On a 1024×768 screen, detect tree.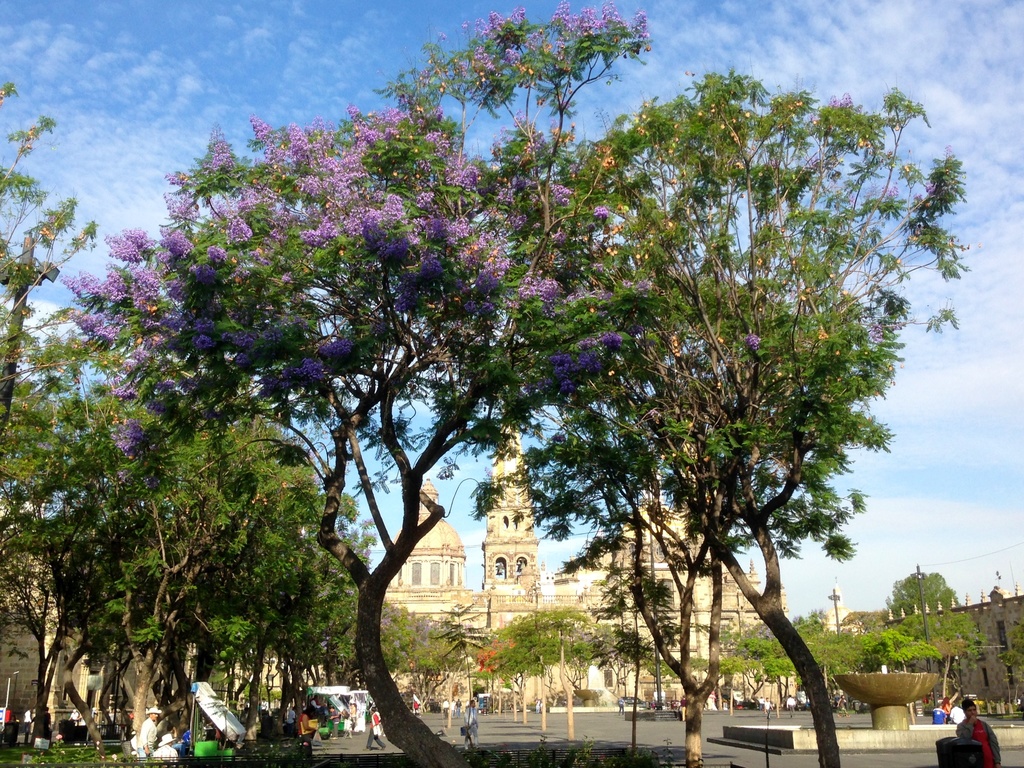
<bbox>557, 78, 932, 746</bbox>.
